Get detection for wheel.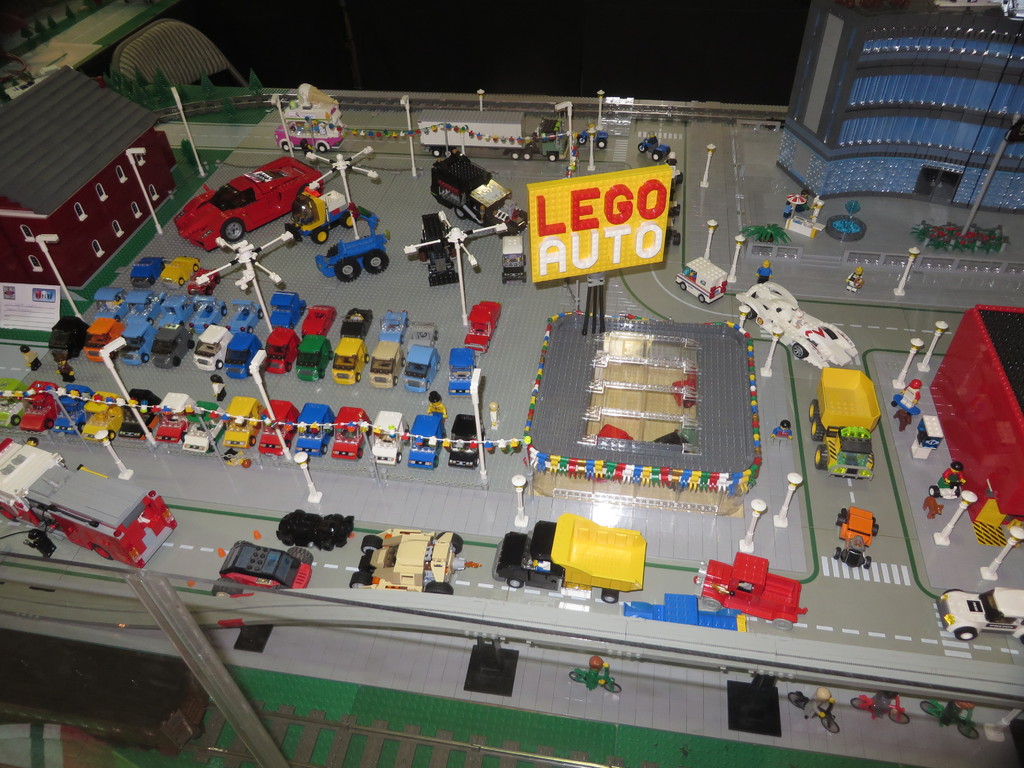
Detection: 397:451:404:462.
